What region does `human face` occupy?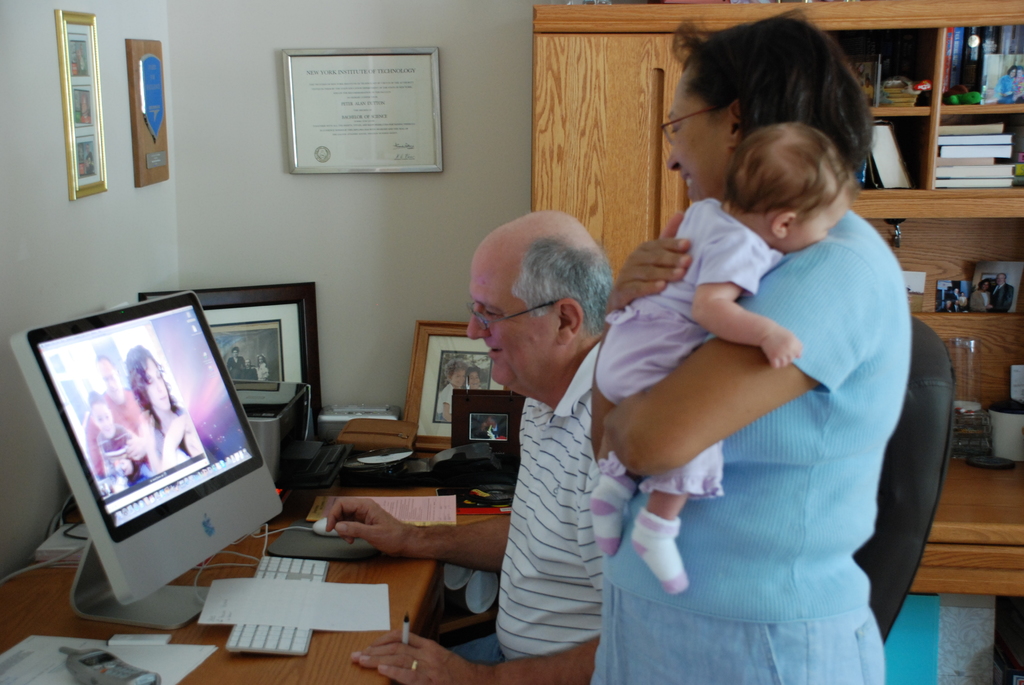
(x1=97, y1=359, x2=122, y2=398).
